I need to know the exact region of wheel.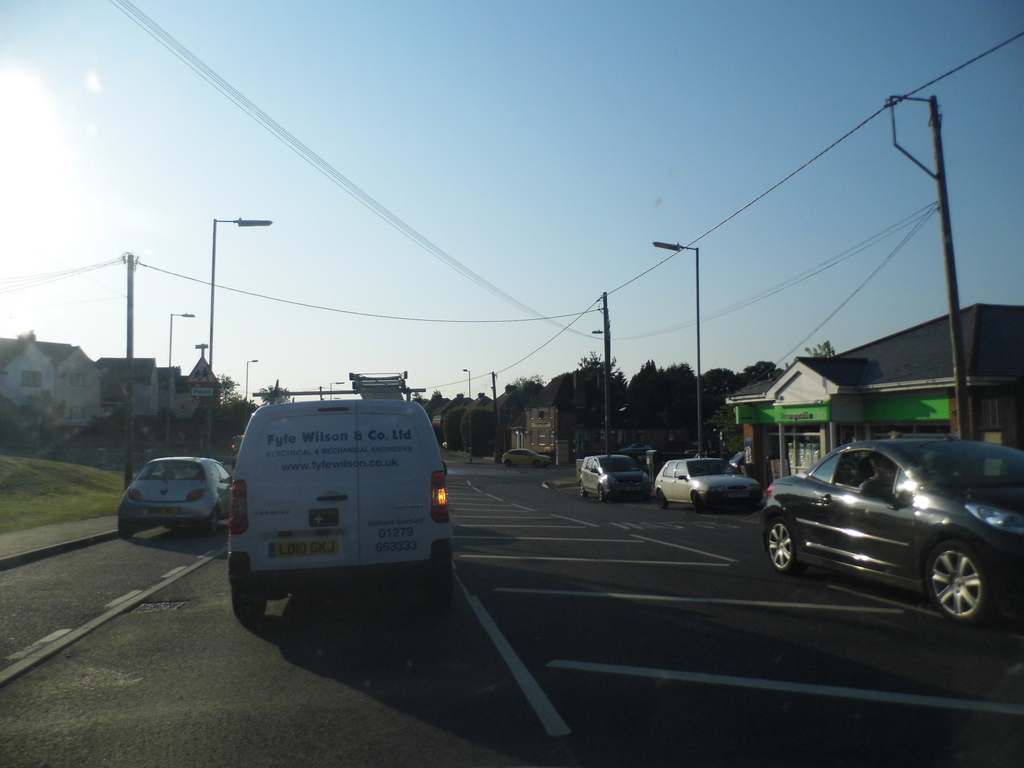
Region: bbox=[118, 517, 132, 531].
